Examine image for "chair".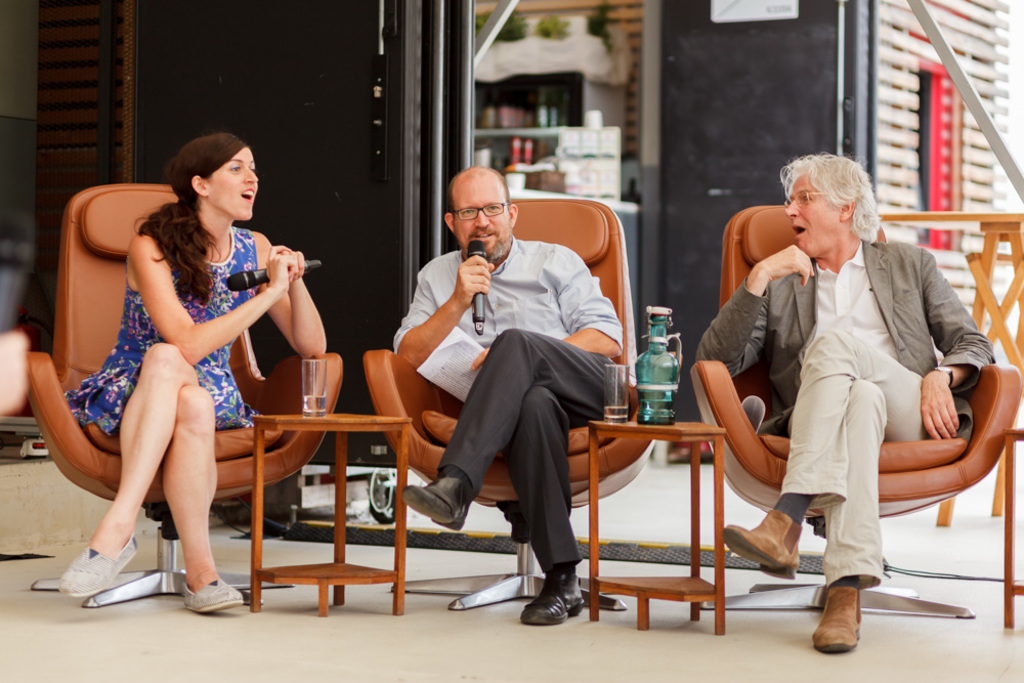
Examination result: BBox(688, 201, 1023, 620).
